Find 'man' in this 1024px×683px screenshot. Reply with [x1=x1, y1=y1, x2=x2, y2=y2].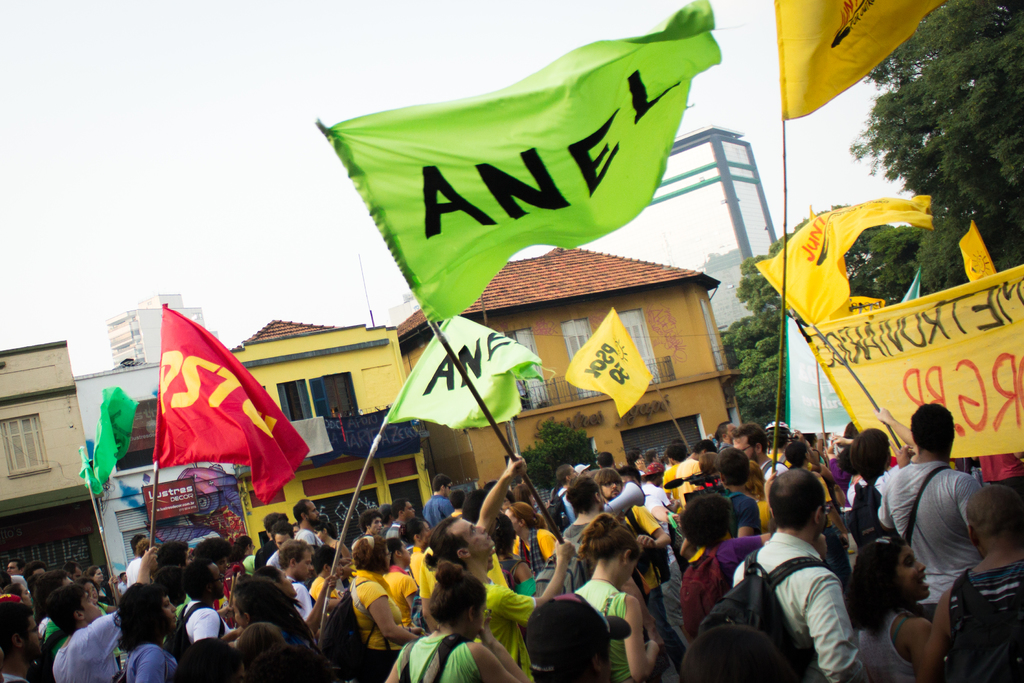
[x1=716, y1=420, x2=738, y2=450].
